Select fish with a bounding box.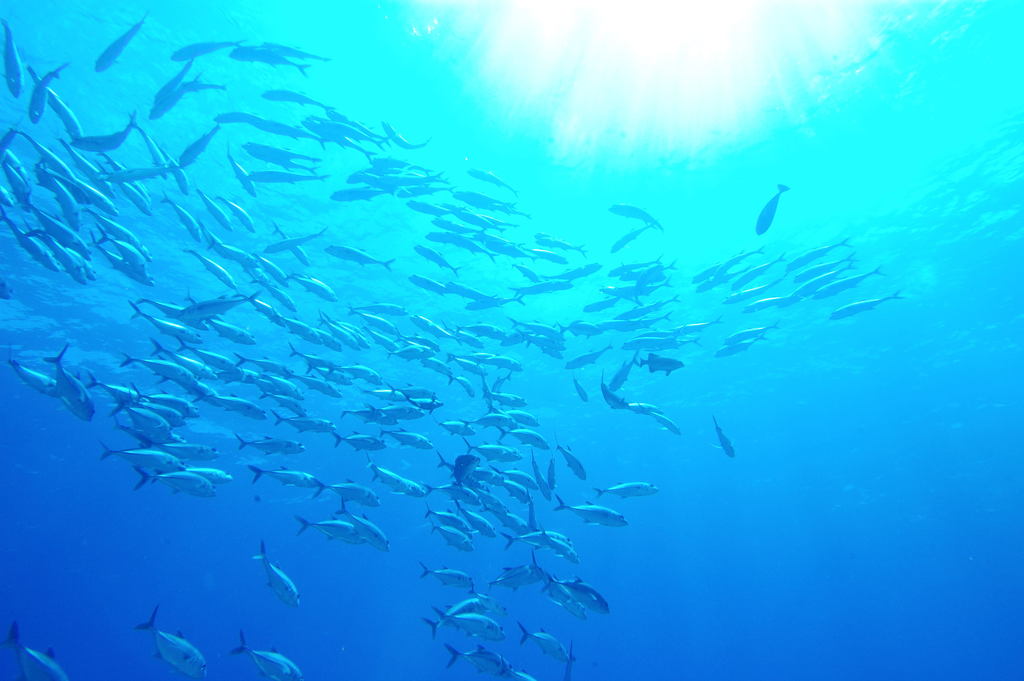
182/289/225/325.
